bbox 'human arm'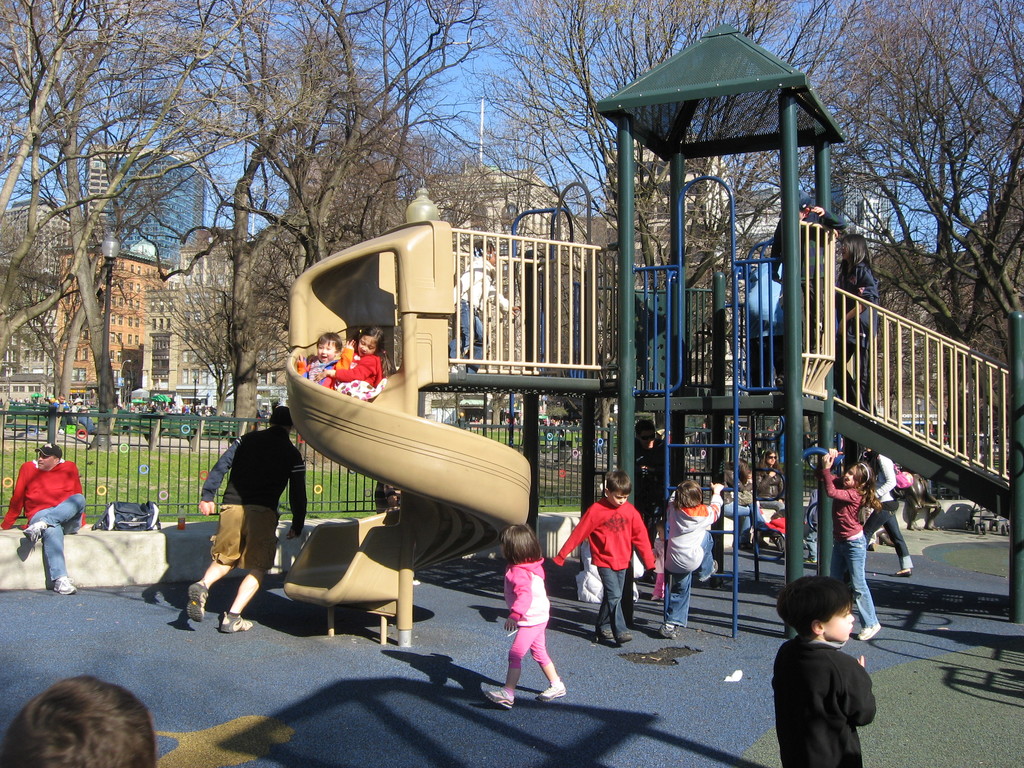
<box>826,452,864,508</box>
